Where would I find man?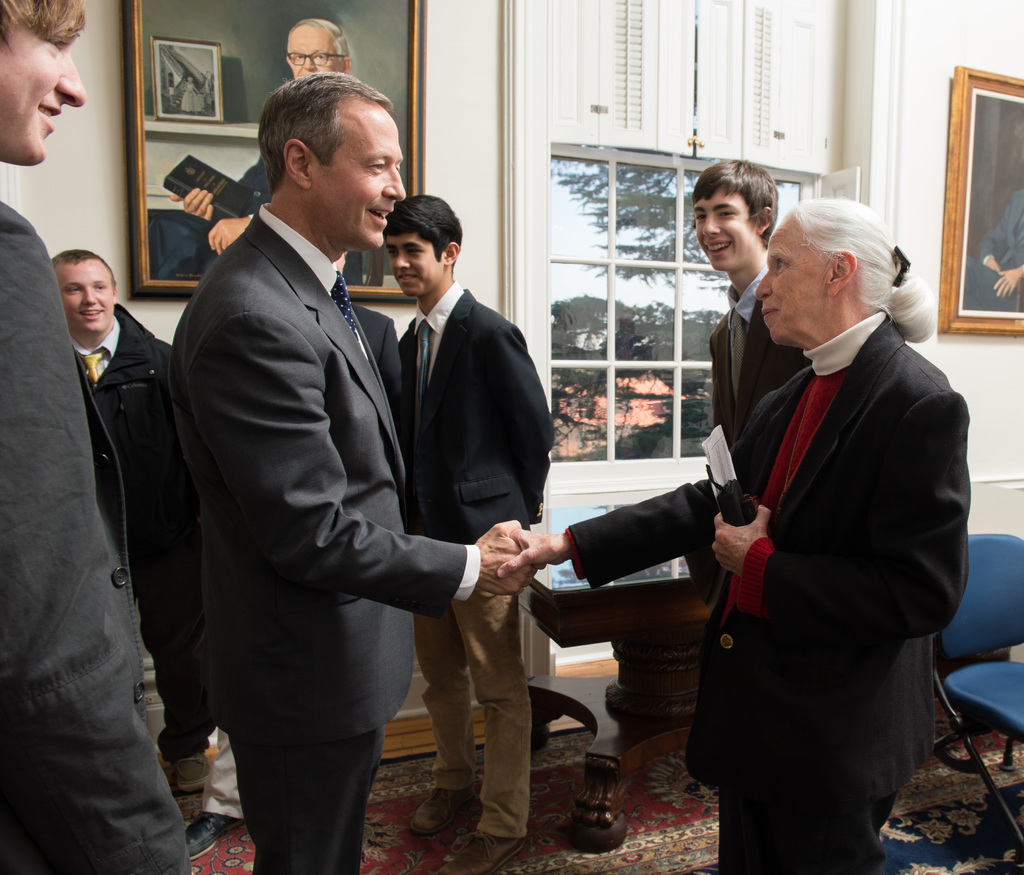
At [x1=147, y1=40, x2=460, y2=874].
